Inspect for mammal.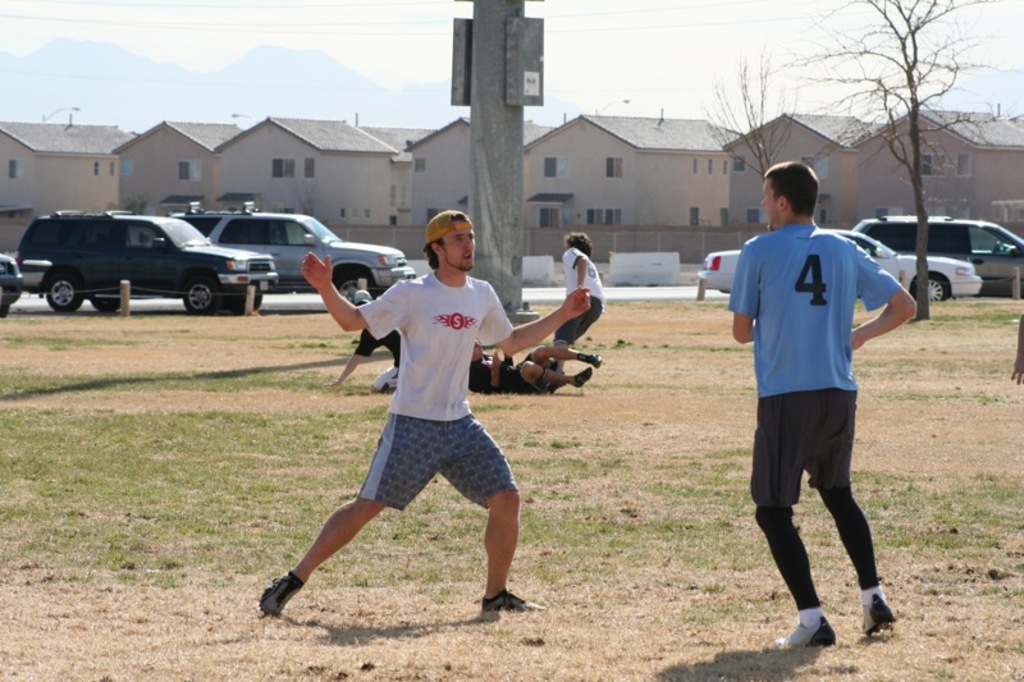
Inspection: (465,344,600,395).
